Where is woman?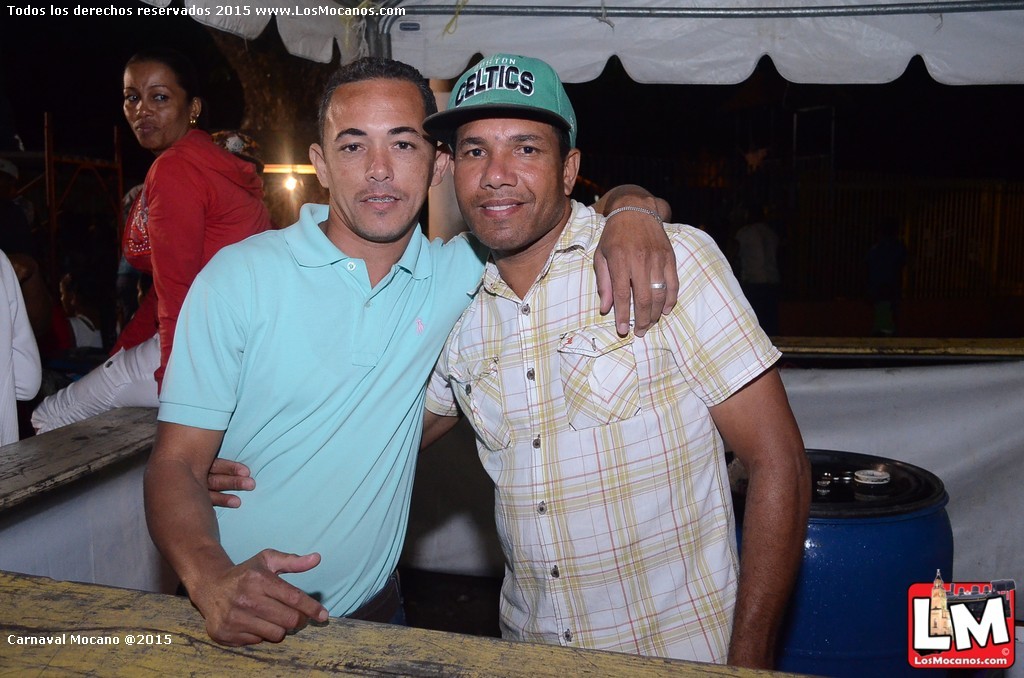
x1=66, y1=55, x2=270, y2=510.
